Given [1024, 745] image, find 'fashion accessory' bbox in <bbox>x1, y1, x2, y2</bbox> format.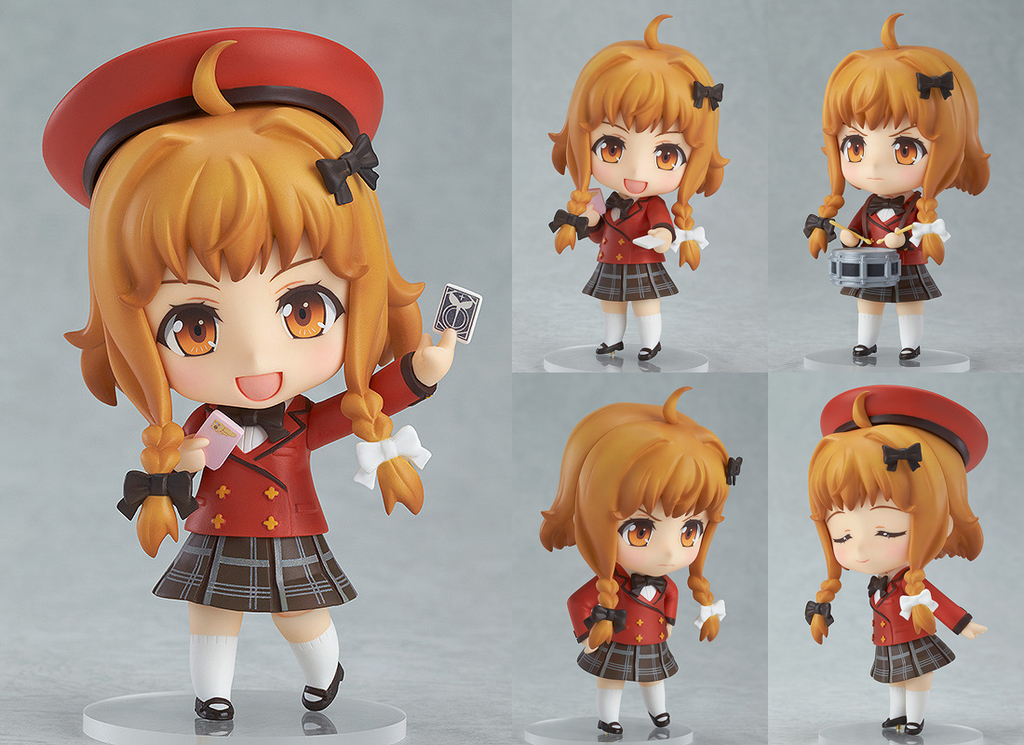
<bbox>851, 342, 878, 359</bbox>.
